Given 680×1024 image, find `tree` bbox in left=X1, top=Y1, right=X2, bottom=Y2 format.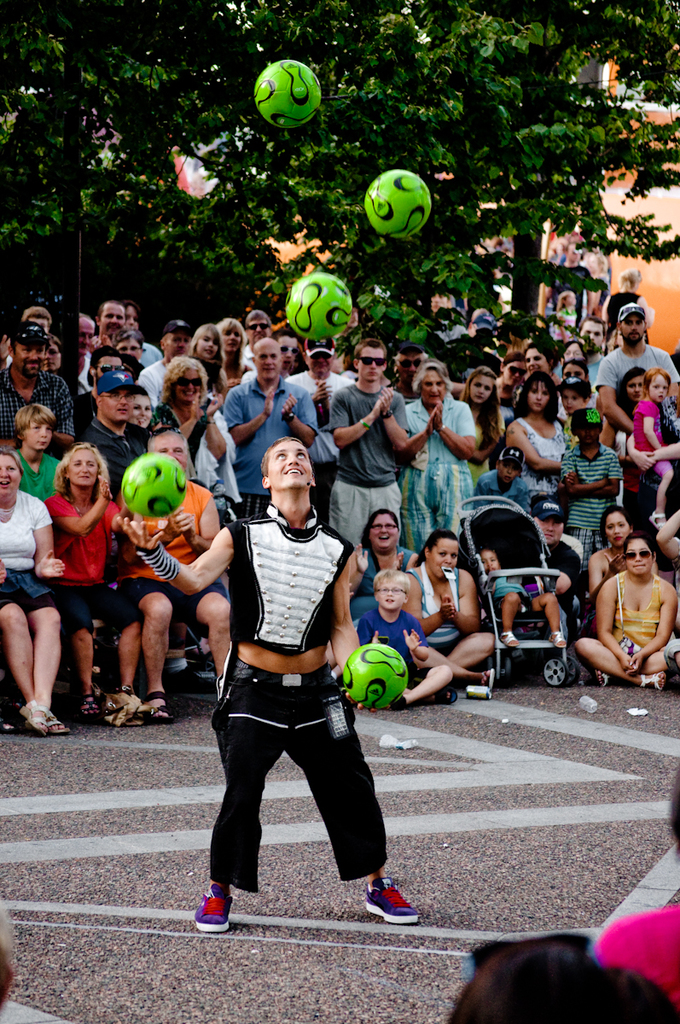
left=0, top=0, right=679, bottom=340.
